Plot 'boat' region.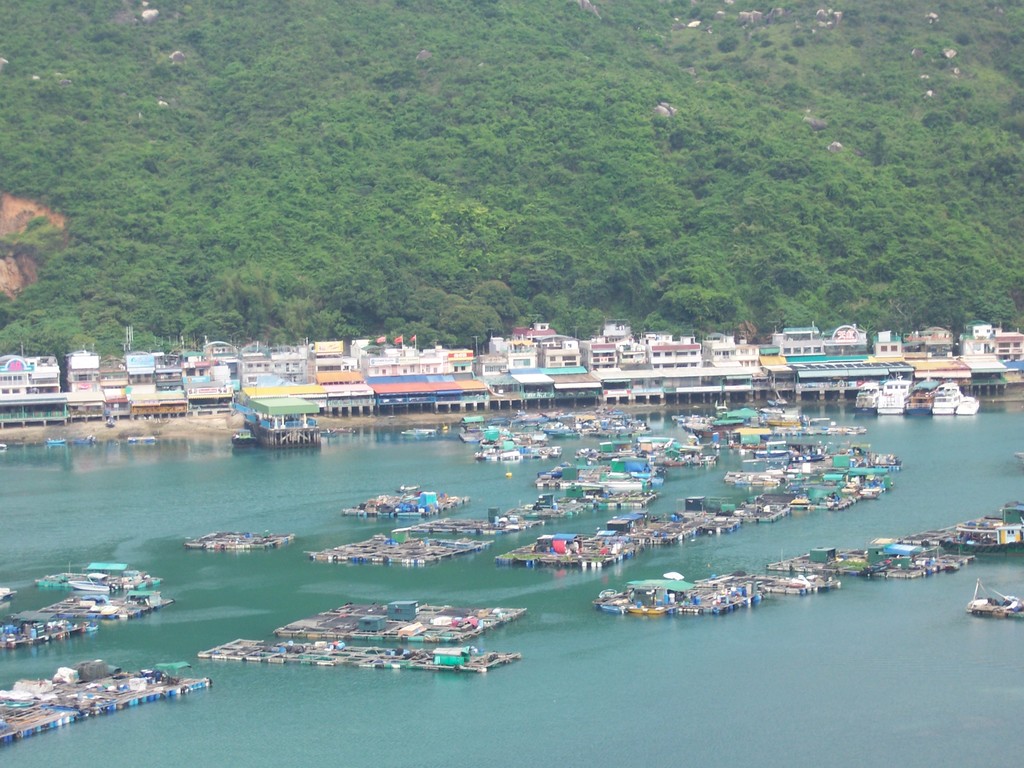
Plotted at bbox=[596, 588, 617, 598].
